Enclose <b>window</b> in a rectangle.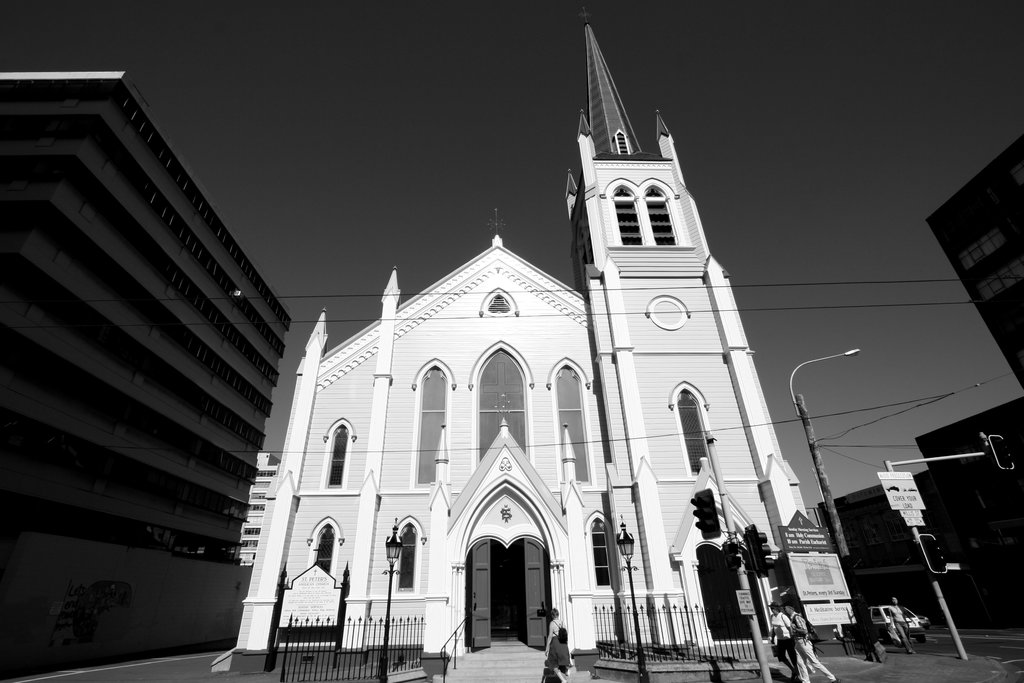
rect(316, 529, 330, 568).
